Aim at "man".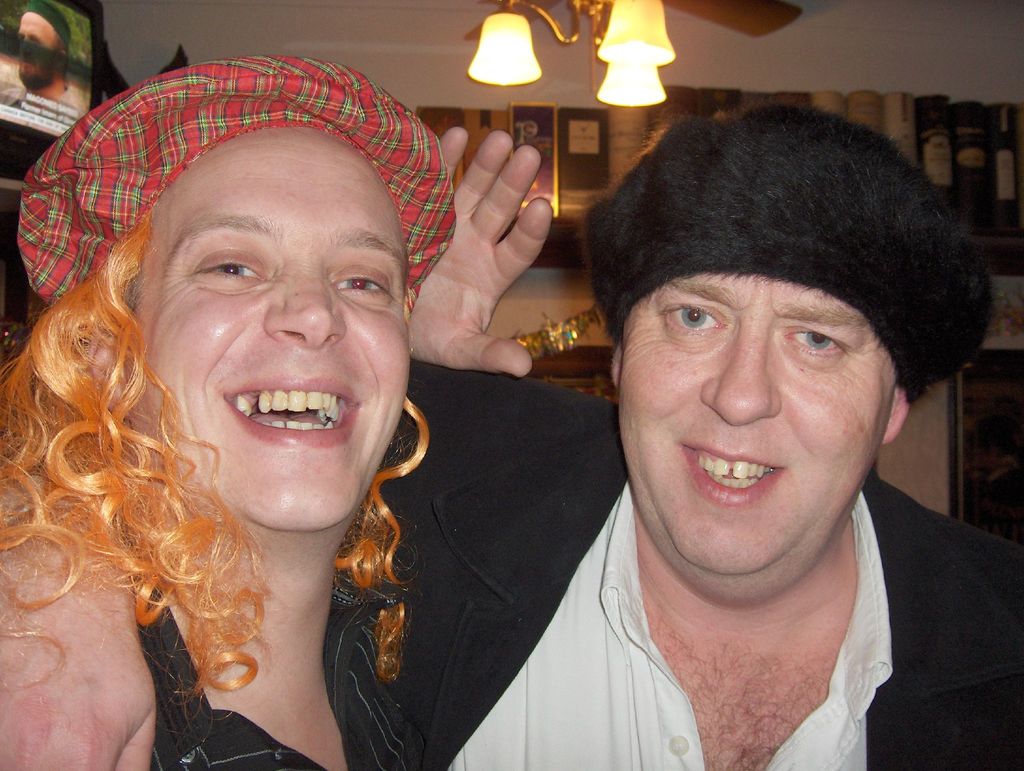
Aimed at [374,93,1023,770].
